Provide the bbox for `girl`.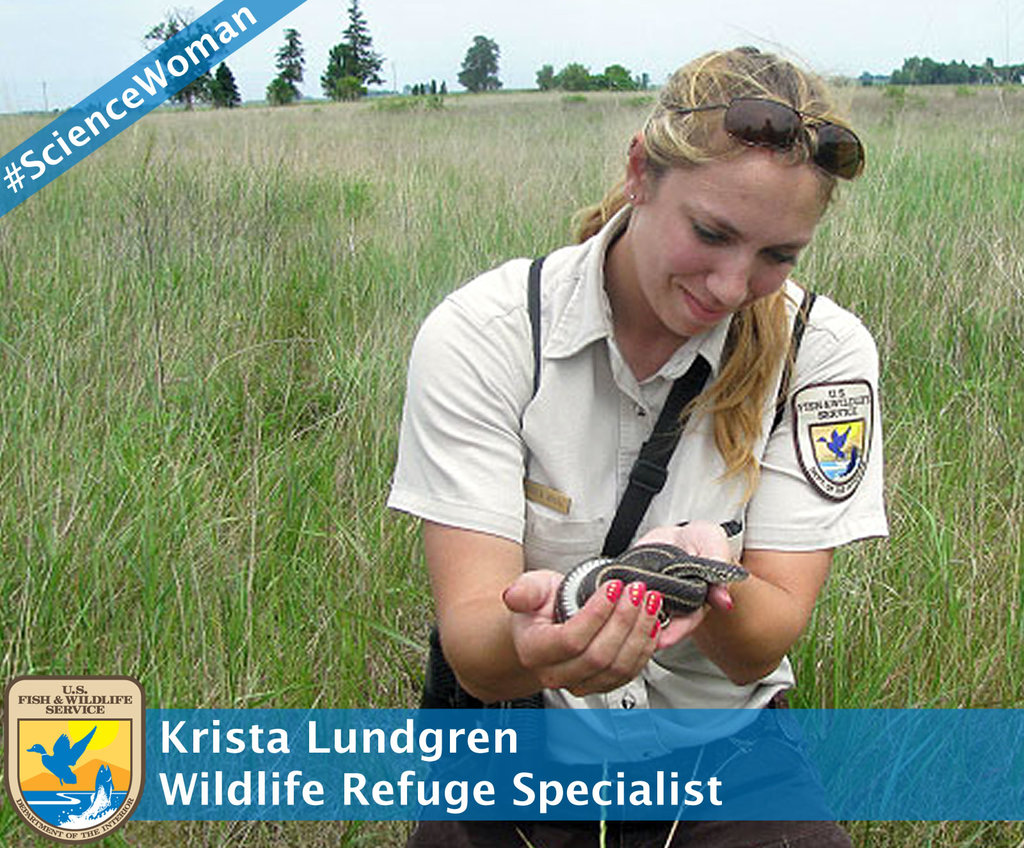
box=[385, 42, 893, 847].
